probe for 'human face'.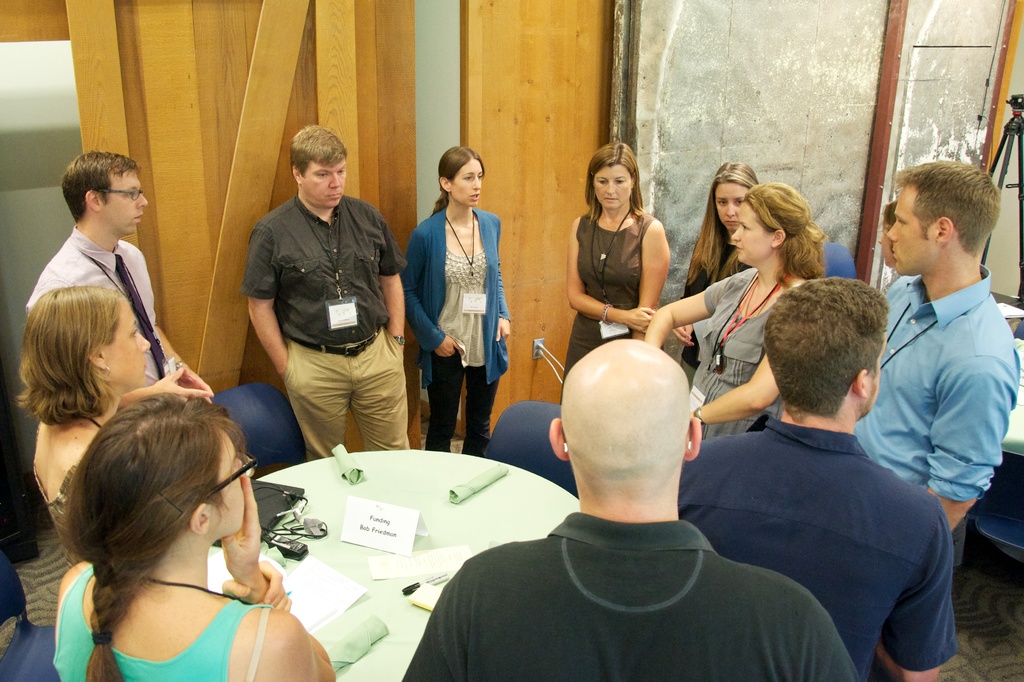
Probe result: locate(593, 163, 631, 209).
